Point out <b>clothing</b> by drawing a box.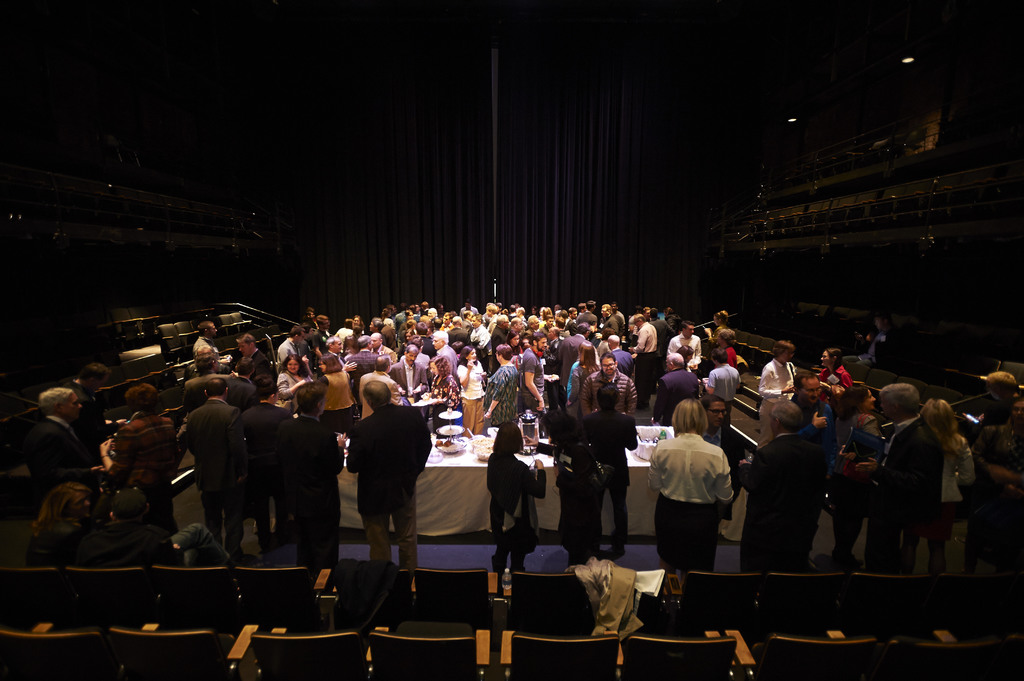
[left=840, top=323, right=895, bottom=365].
